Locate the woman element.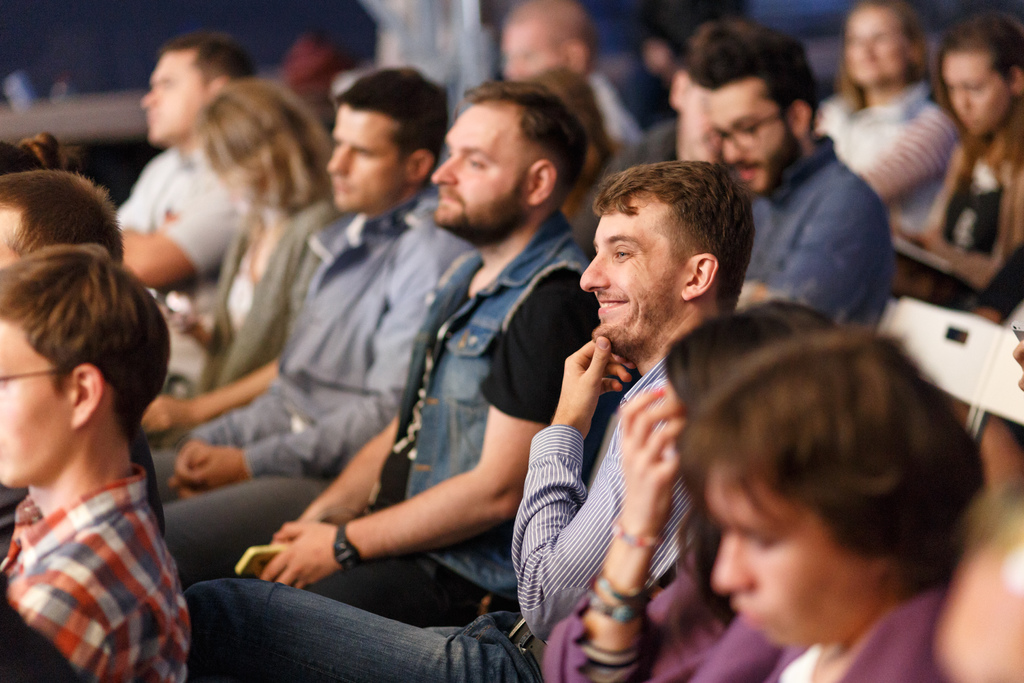
Element bbox: locate(138, 78, 355, 449).
